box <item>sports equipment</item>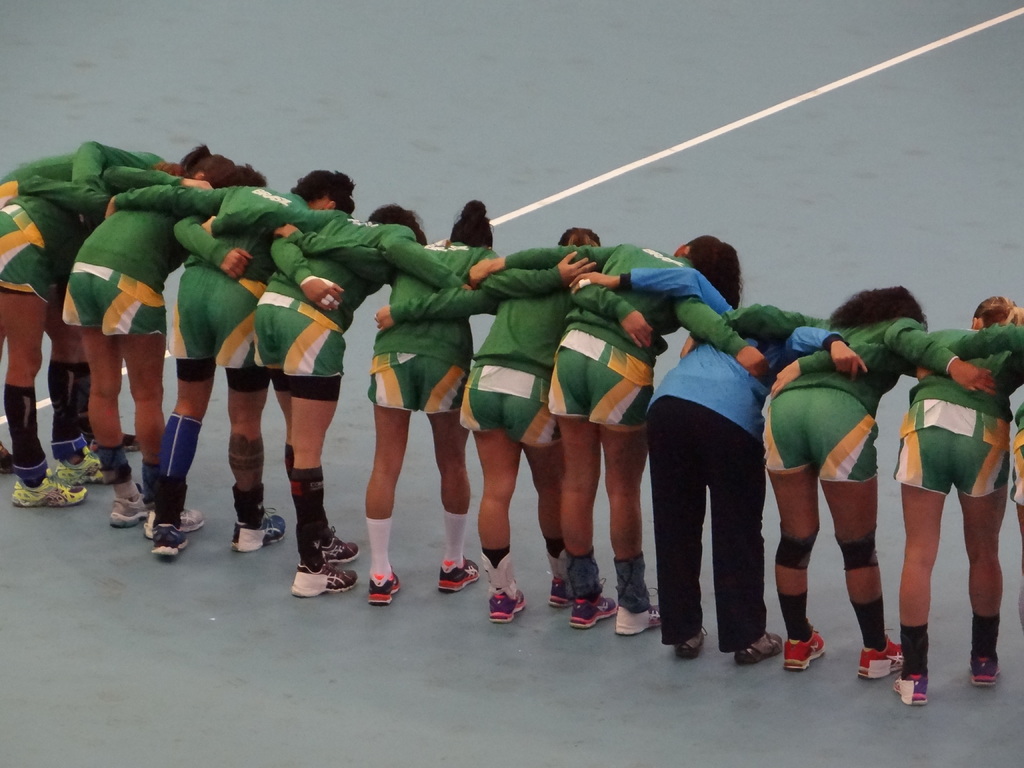
{"x1": 369, "y1": 566, "x2": 401, "y2": 605}
